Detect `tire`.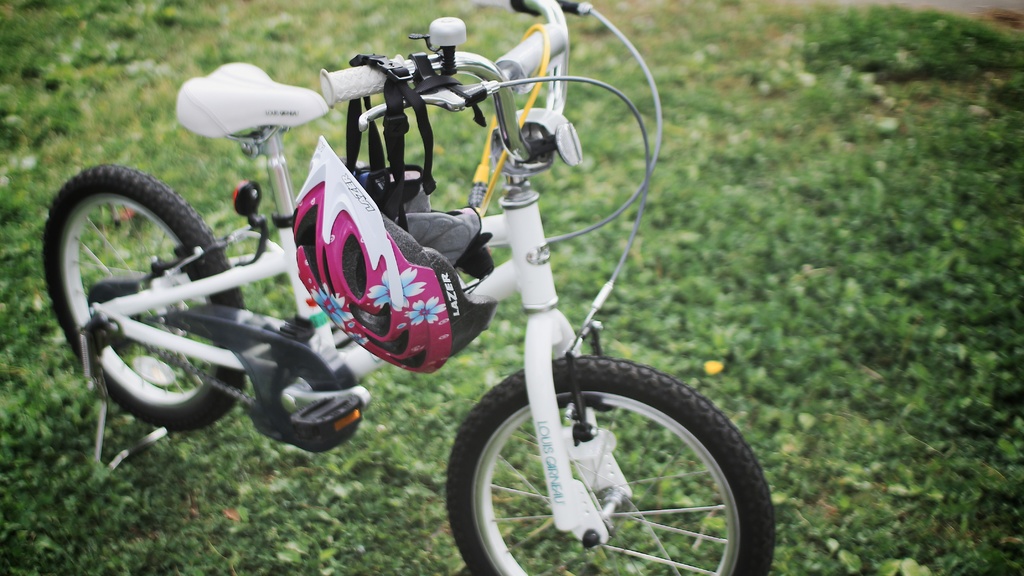
Detected at [42,164,246,433].
